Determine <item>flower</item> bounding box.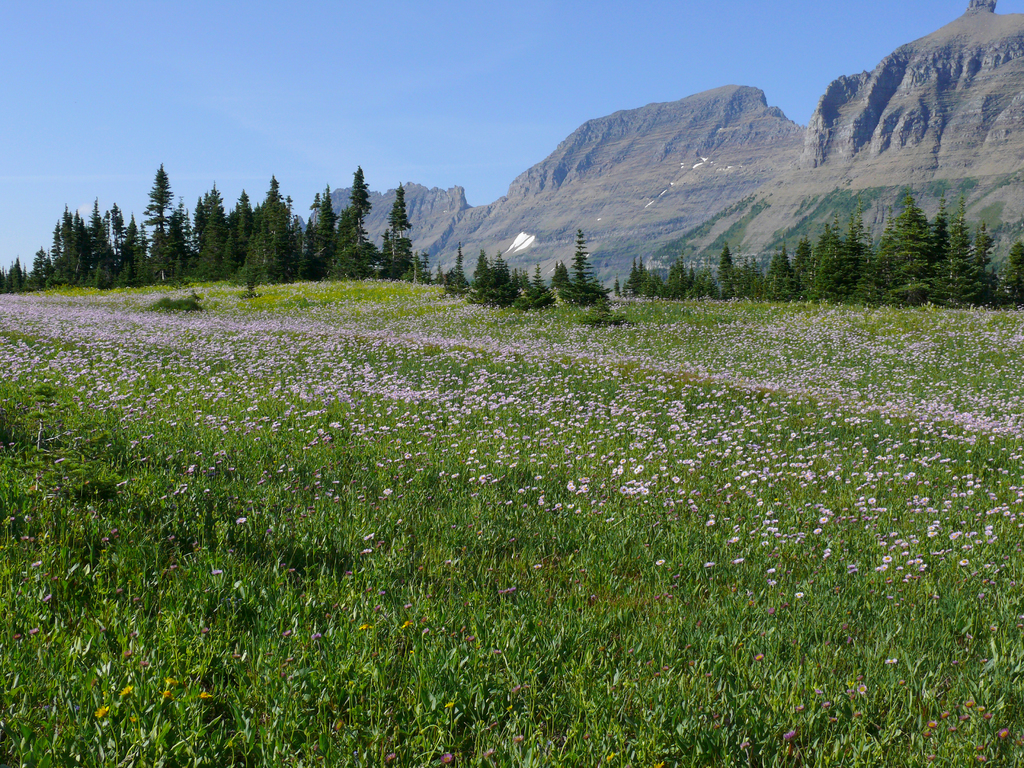
Determined: [138, 657, 150, 669].
